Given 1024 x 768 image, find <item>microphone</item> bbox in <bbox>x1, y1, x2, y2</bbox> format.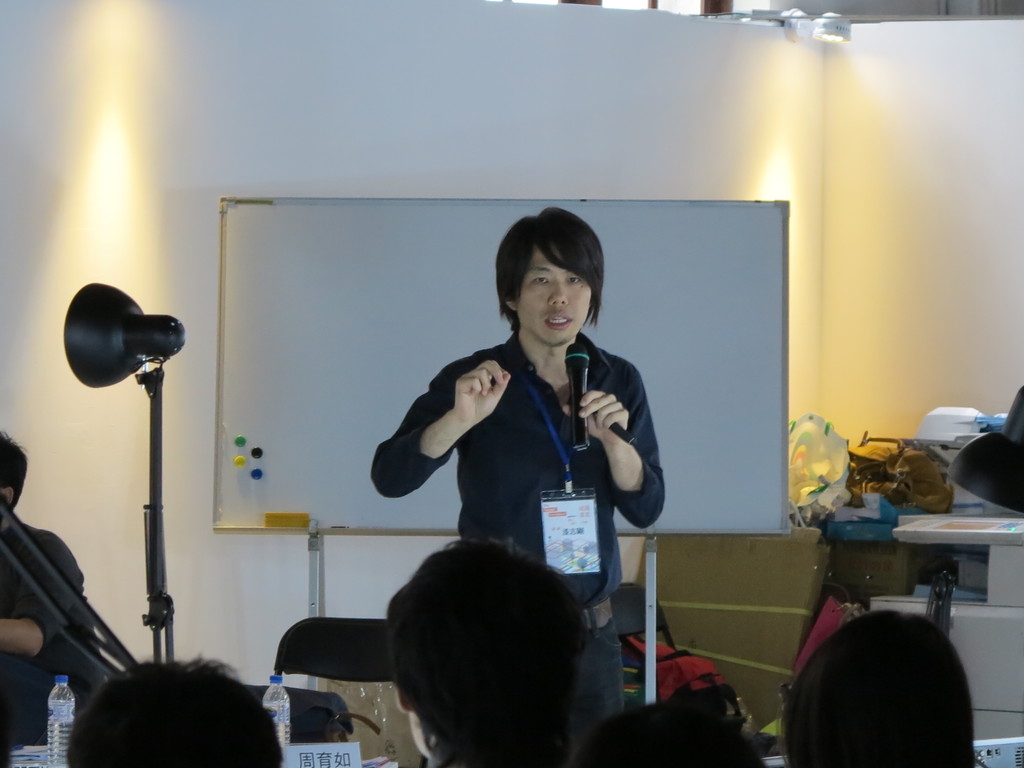
<bbox>564, 342, 589, 451</bbox>.
